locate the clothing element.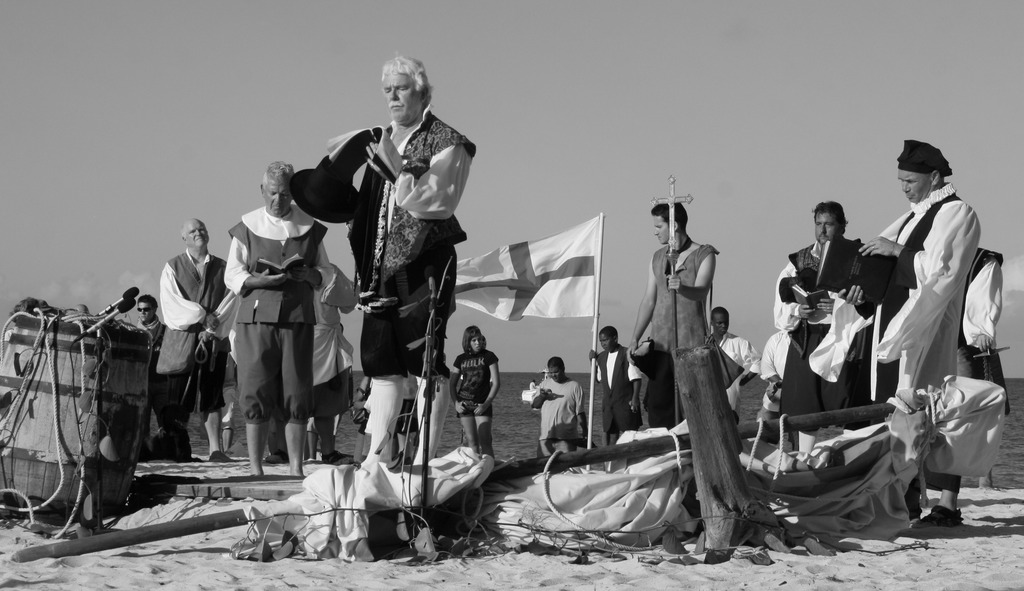
Element bbox: detection(649, 243, 717, 435).
